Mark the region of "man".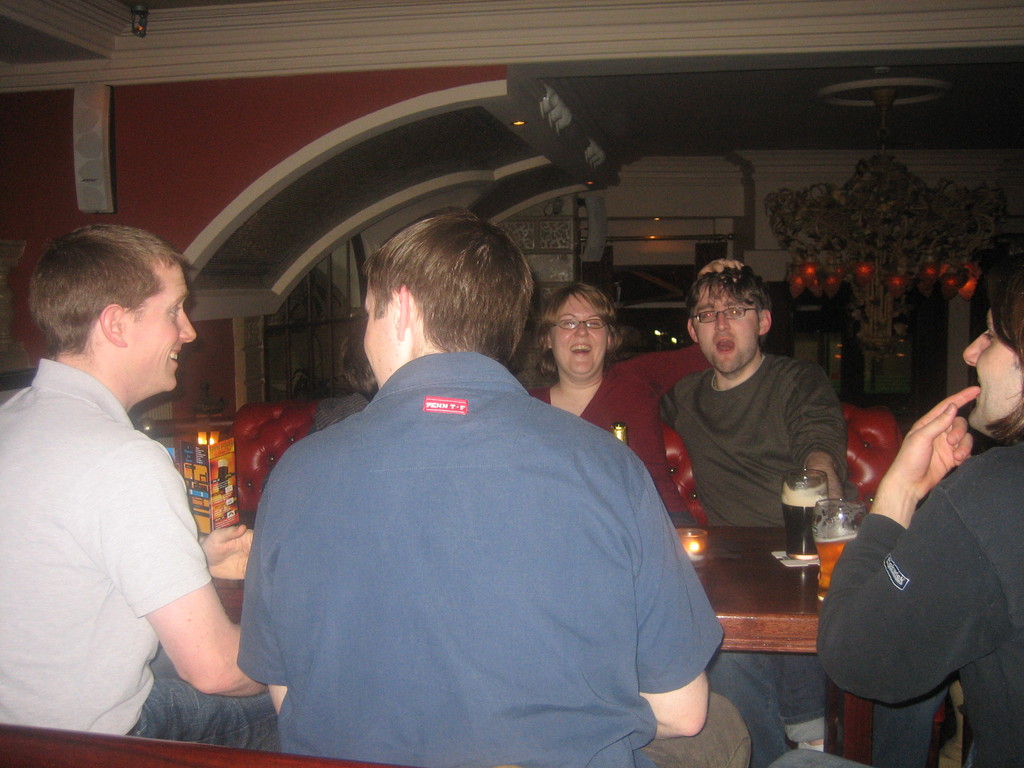
Region: detection(237, 210, 755, 767).
